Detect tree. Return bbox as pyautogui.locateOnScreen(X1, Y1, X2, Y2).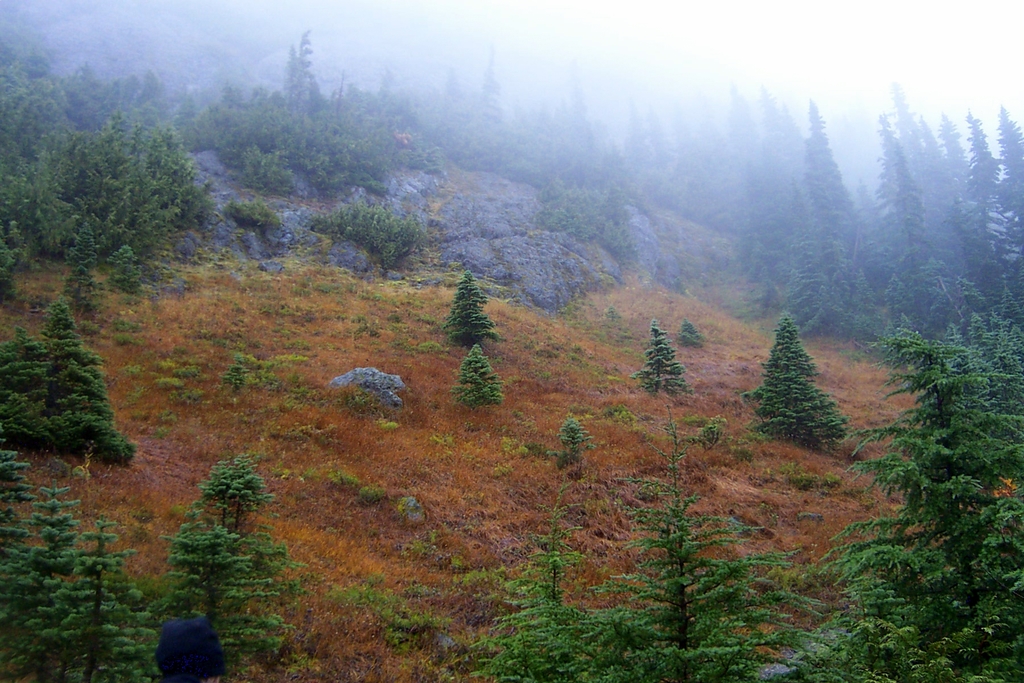
pyautogui.locateOnScreen(740, 311, 849, 446).
